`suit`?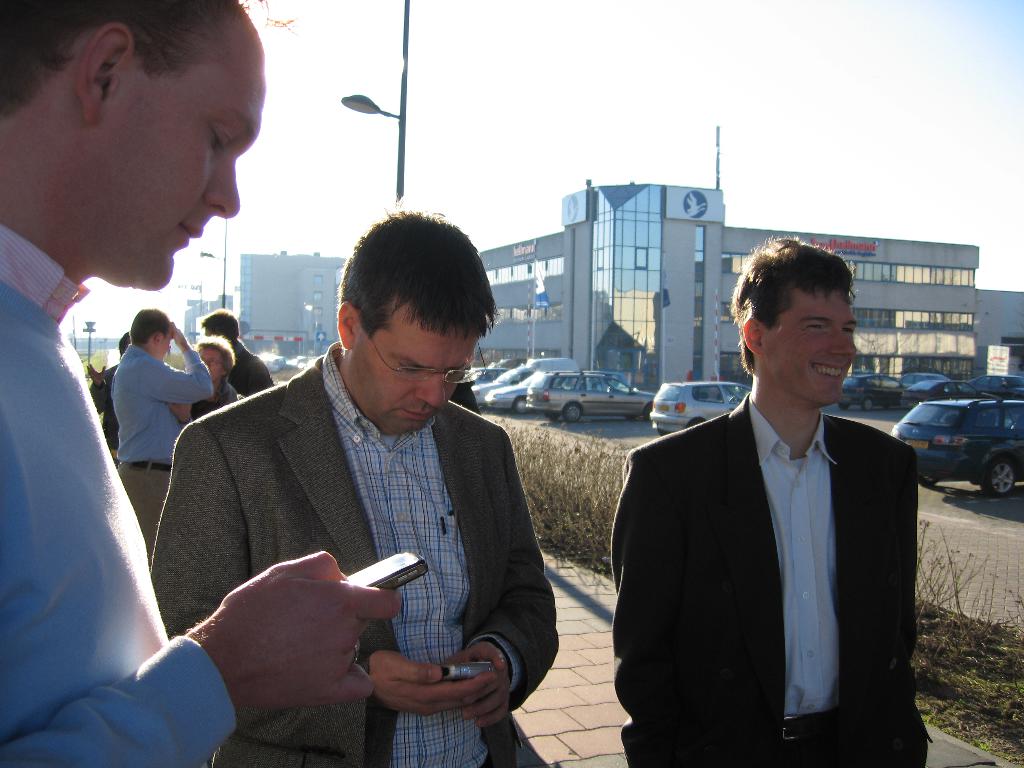
163, 317, 547, 747
